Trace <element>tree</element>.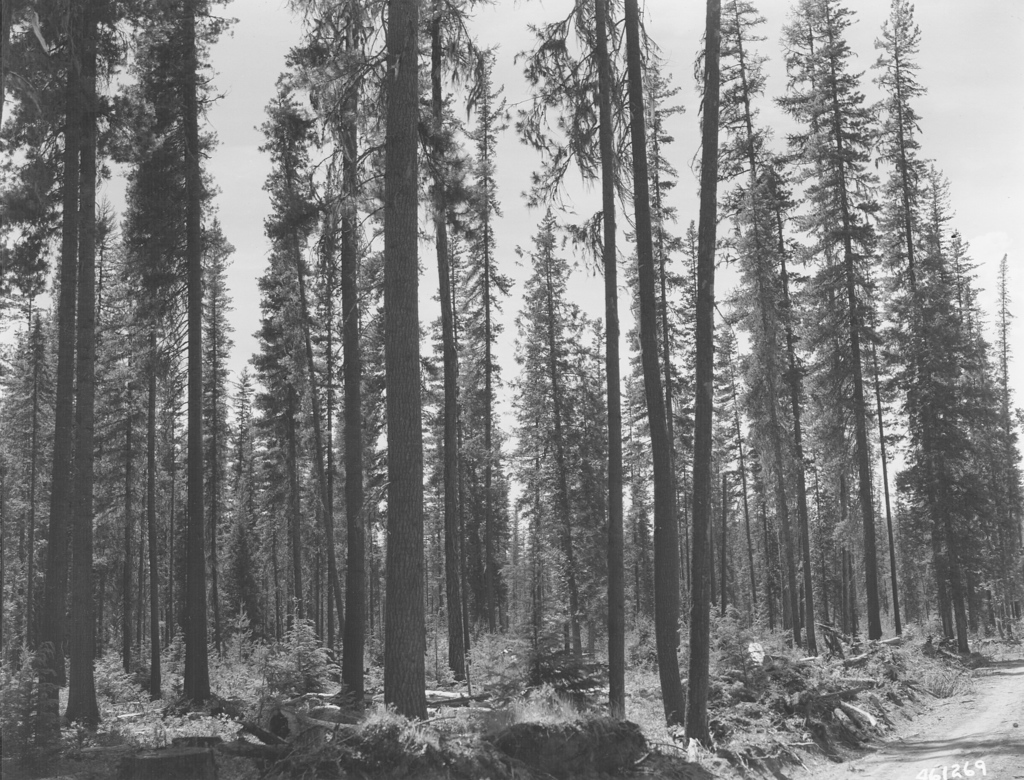
Traced to box=[50, 84, 258, 720].
